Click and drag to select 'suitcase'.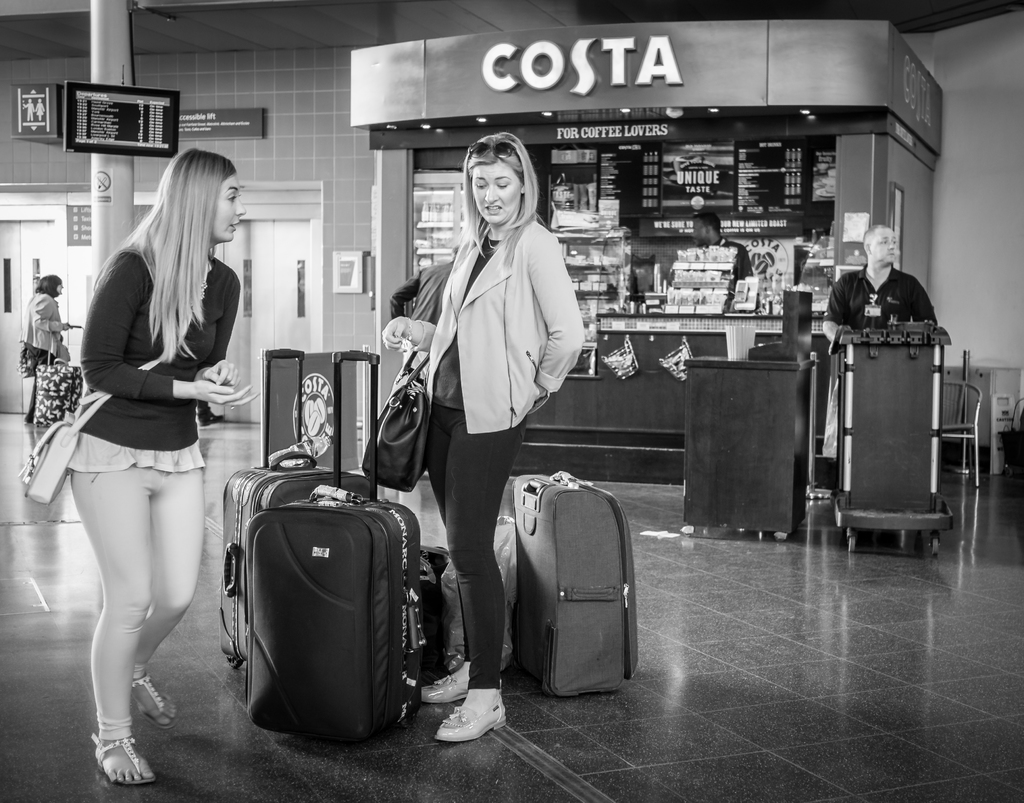
Selection: [left=31, top=321, right=87, bottom=432].
